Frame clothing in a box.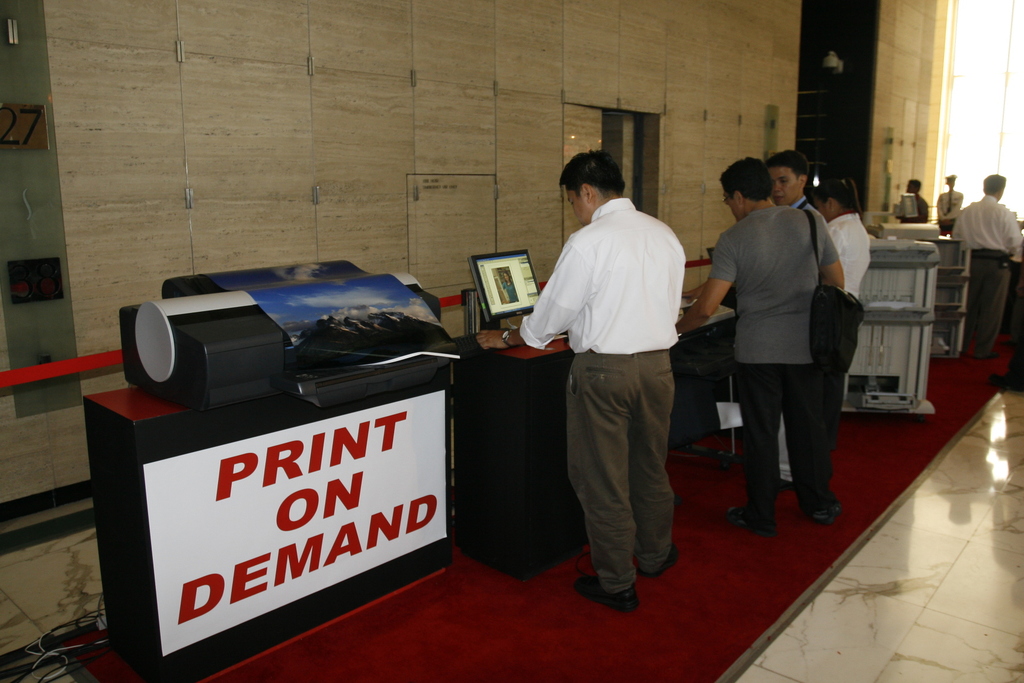
<box>518,199,686,598</box>.
